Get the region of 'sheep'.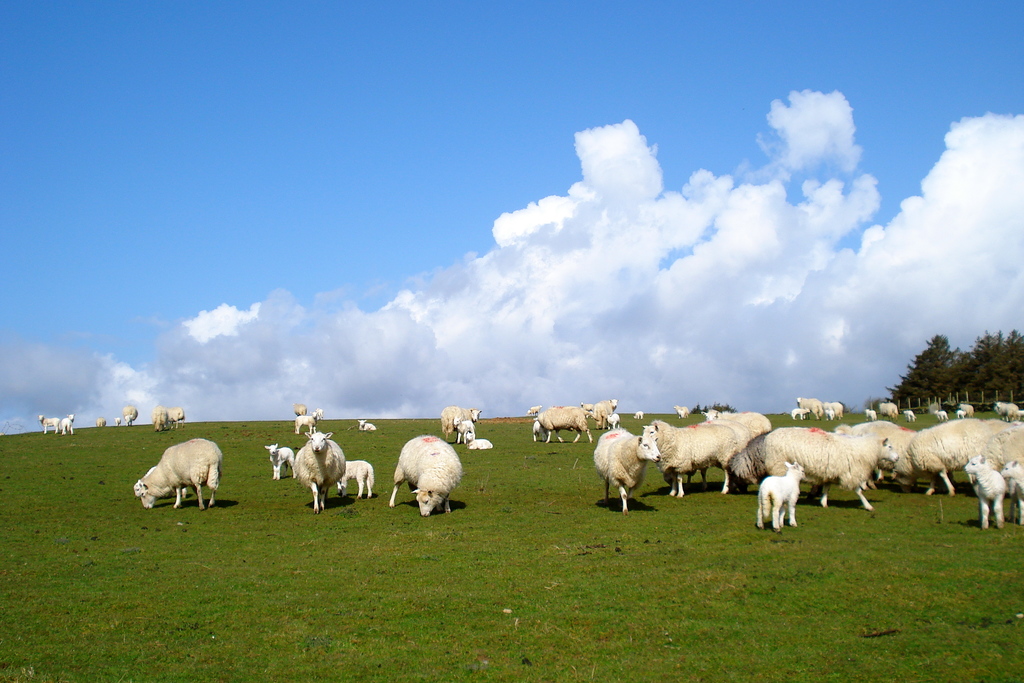
<region>141, 441, 224, 515</region>.
